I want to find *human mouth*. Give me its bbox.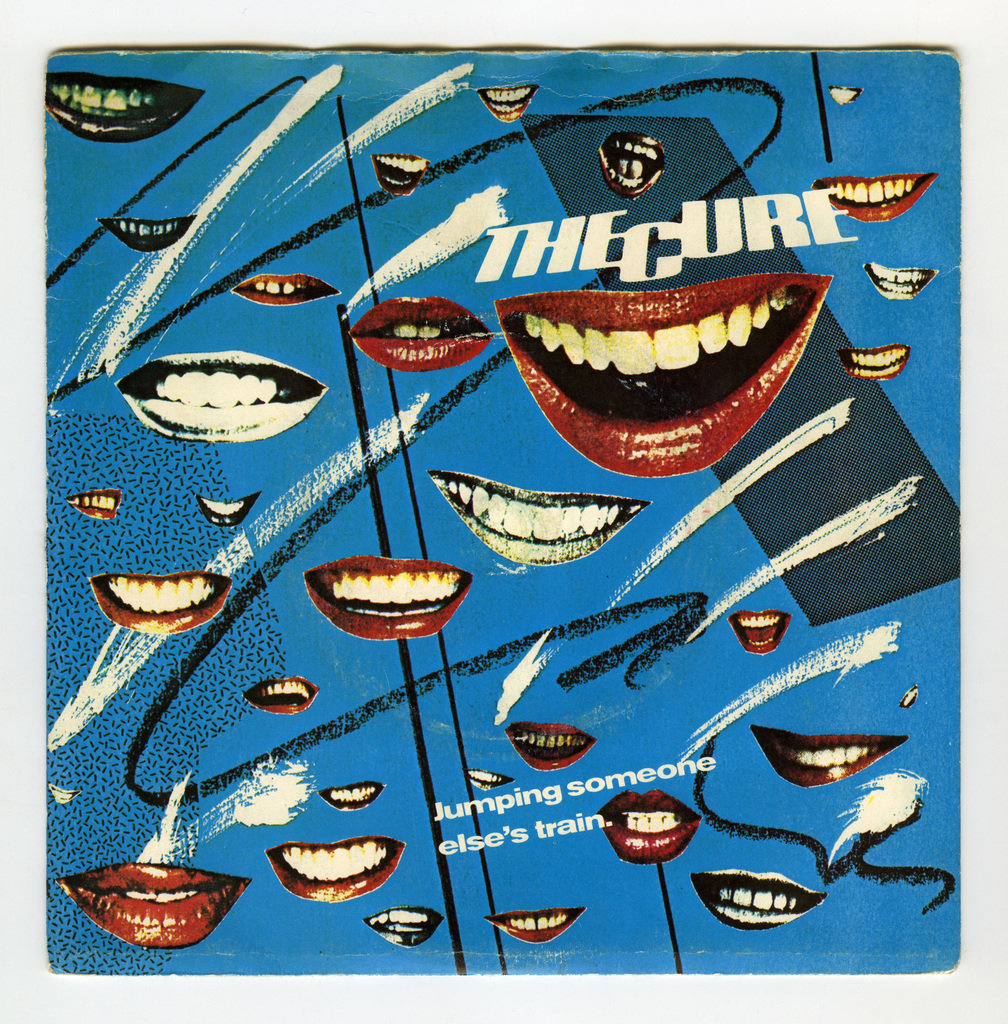
region(432, 468, 651, 570).
